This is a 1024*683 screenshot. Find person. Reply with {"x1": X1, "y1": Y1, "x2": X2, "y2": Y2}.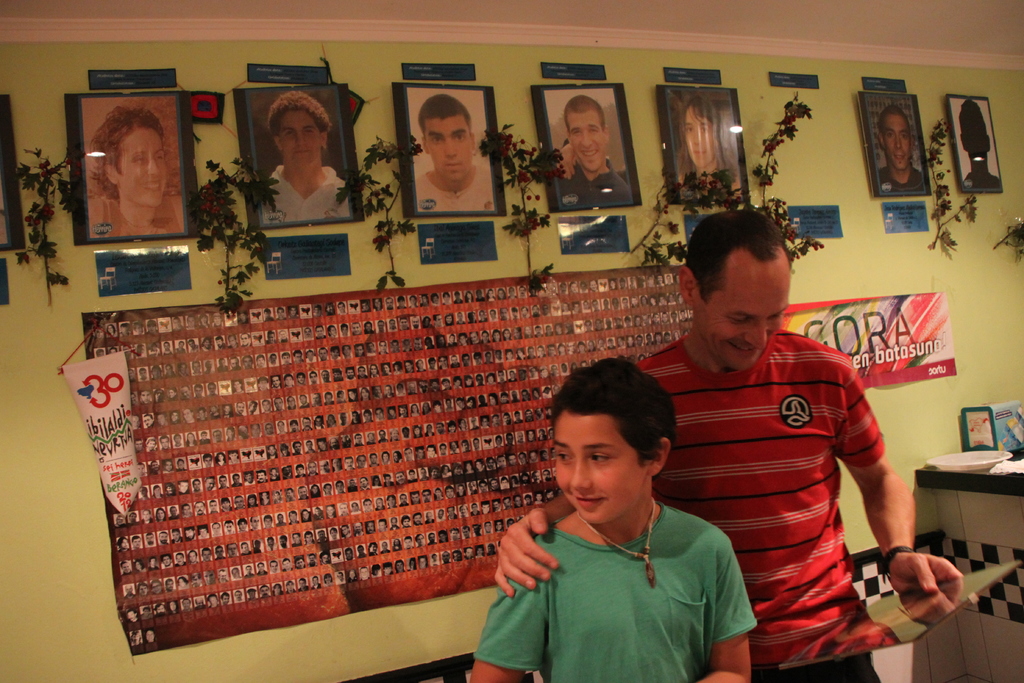
{"x1": 675, "y1": 92, "x2": 742, "y2": 198}.
